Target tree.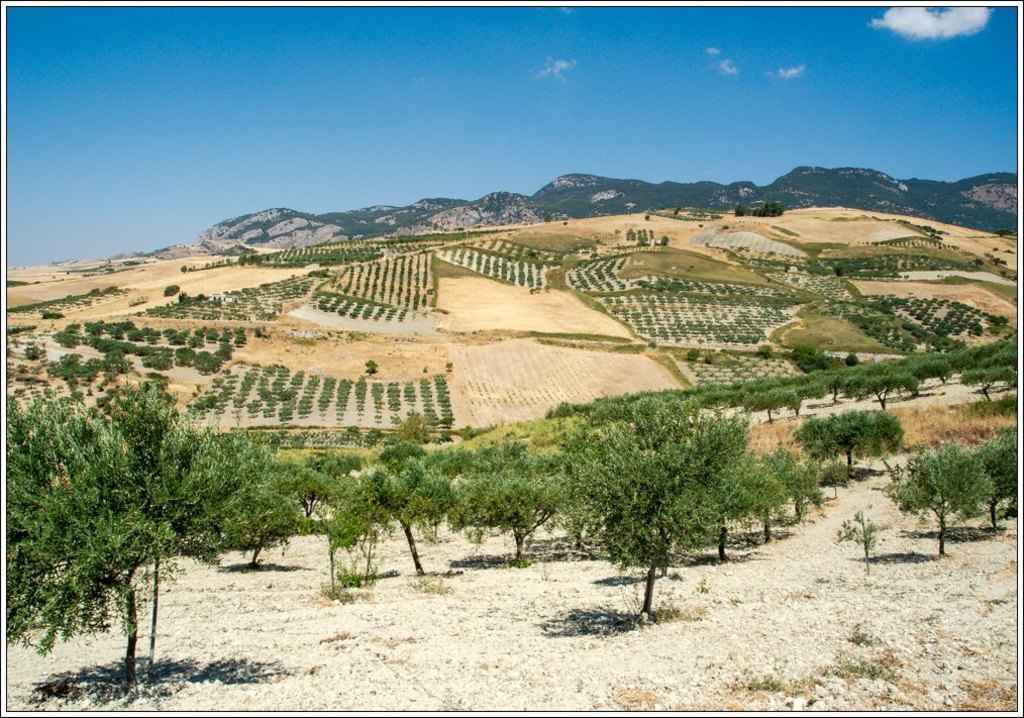
Target region: [left=355, top=454, right=457, bottom=575].
